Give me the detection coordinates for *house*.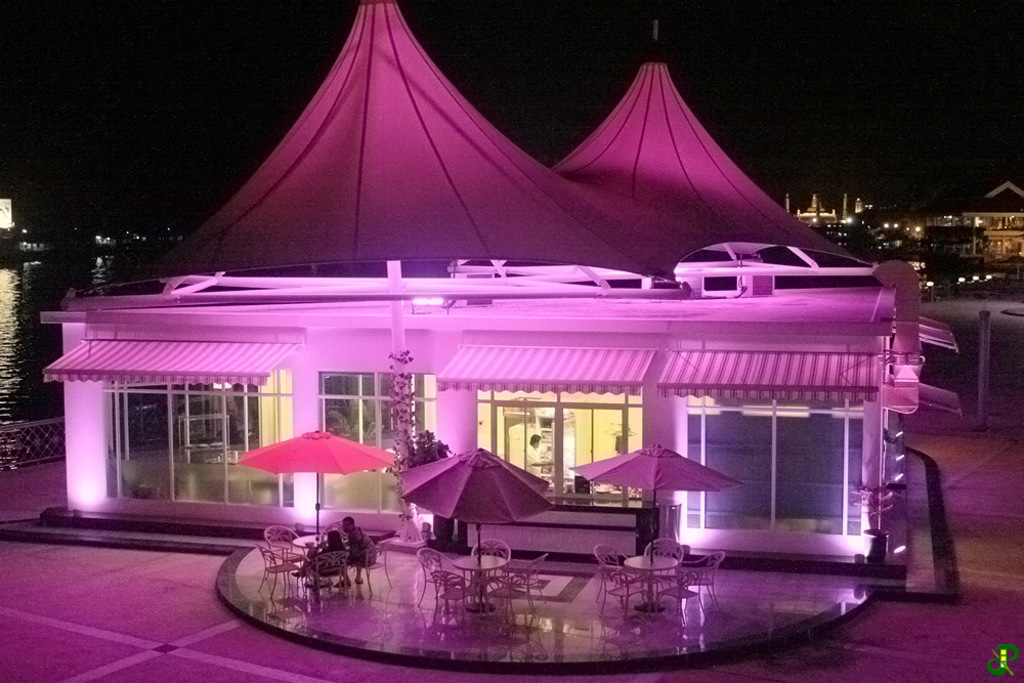
x1=952, y1=180, x2=1023, y2=265.
